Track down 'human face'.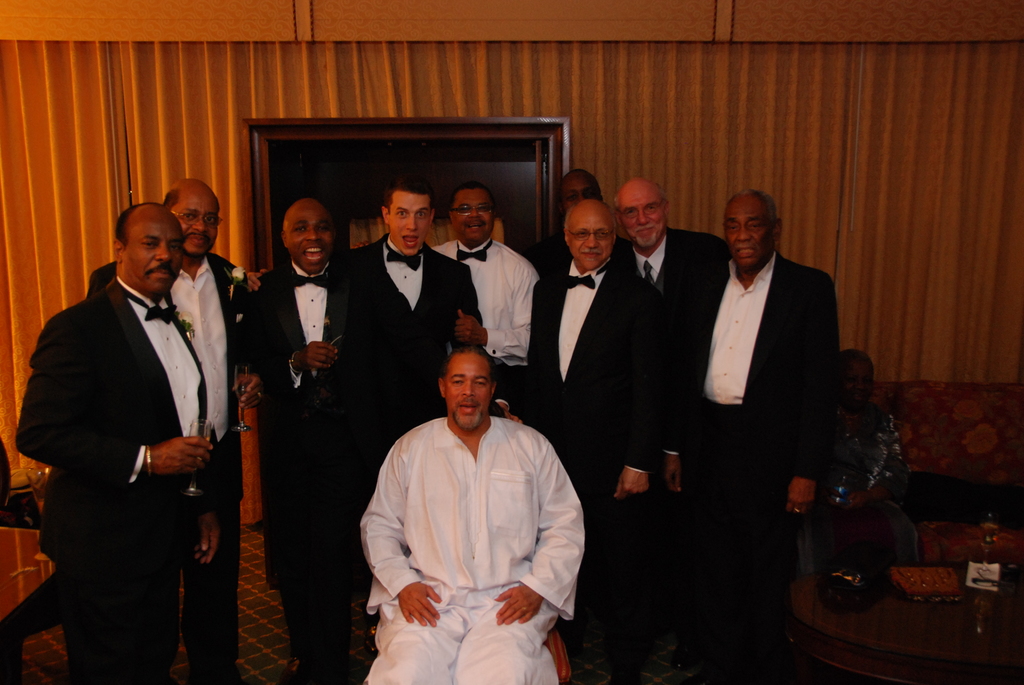
Tracked to l=568, t=209, r=612, b=270.
